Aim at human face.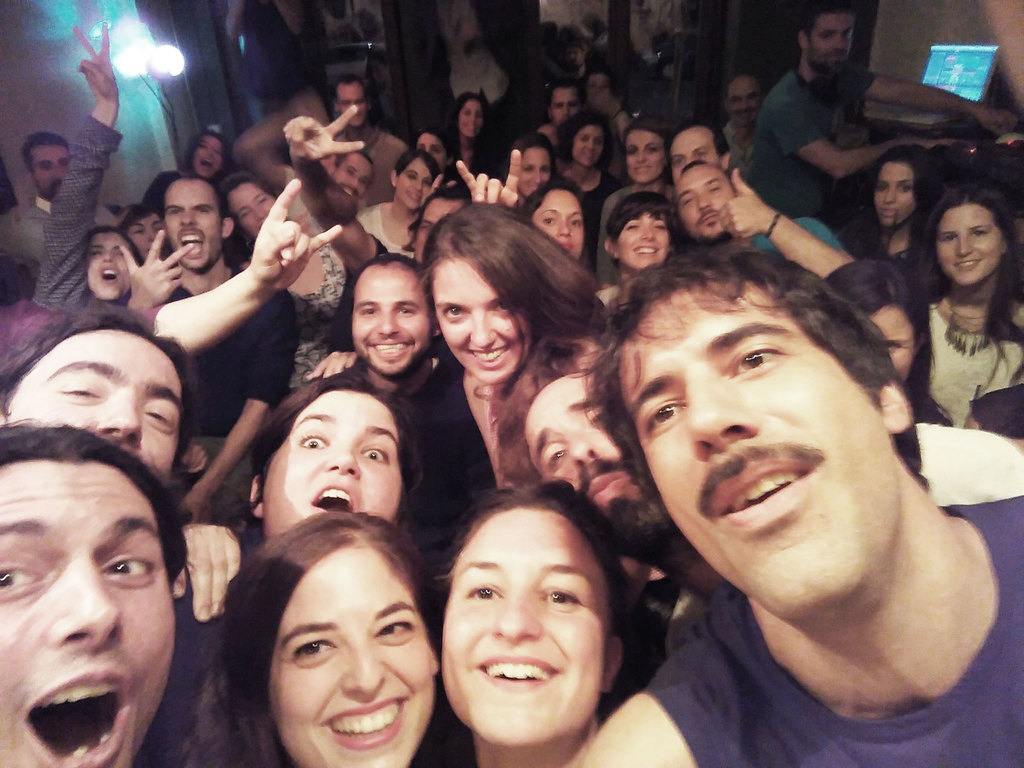
Aimed at (670, 132, 719, 175).
